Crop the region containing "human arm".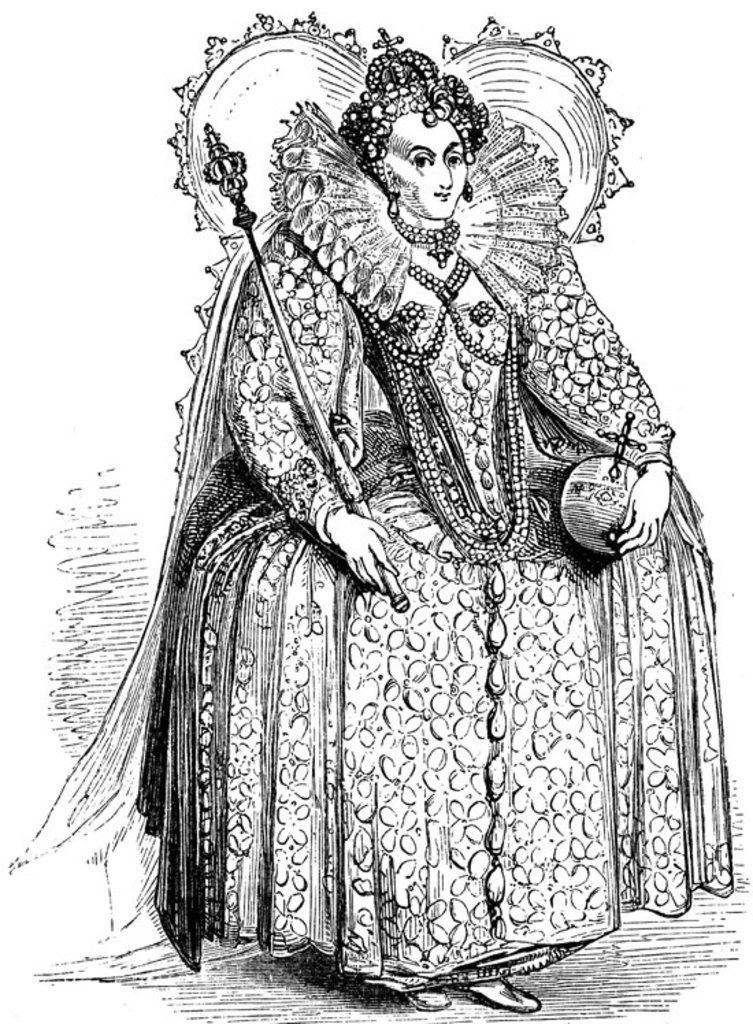
Crop region: 222,248,383,596.
